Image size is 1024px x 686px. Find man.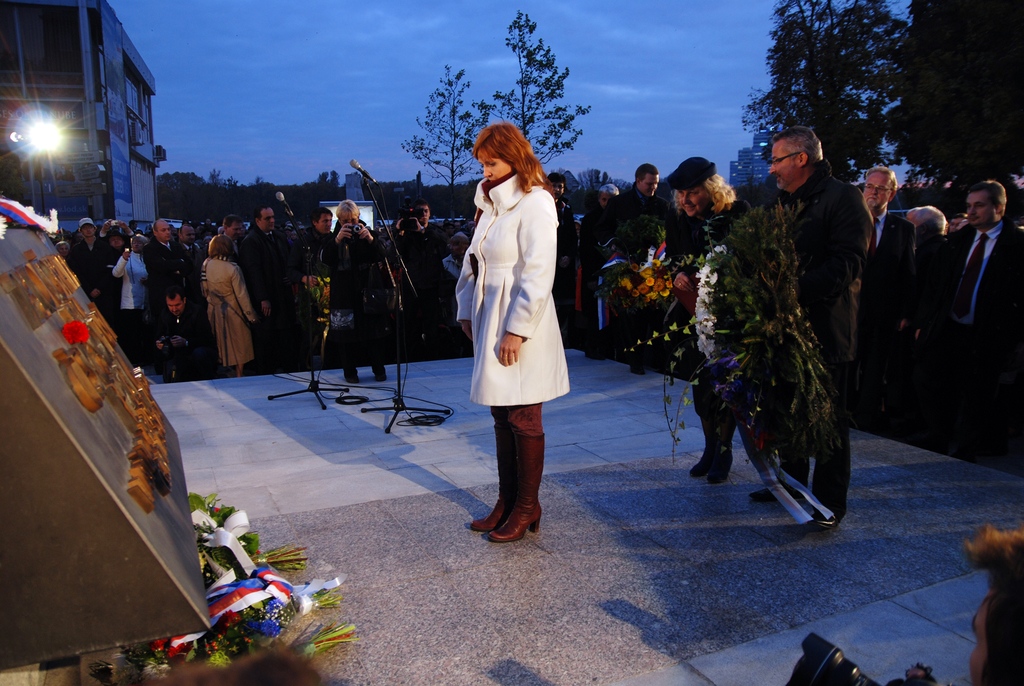
220 214 243 255.
